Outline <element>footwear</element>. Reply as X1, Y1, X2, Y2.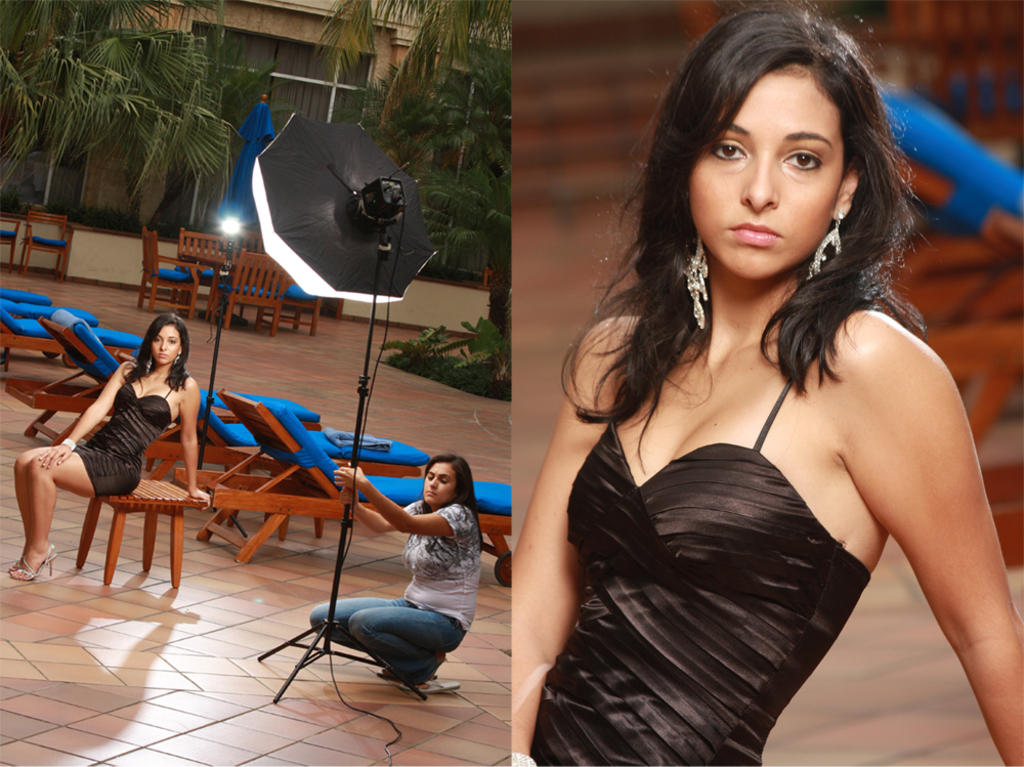
9, 545, 53, 565.
